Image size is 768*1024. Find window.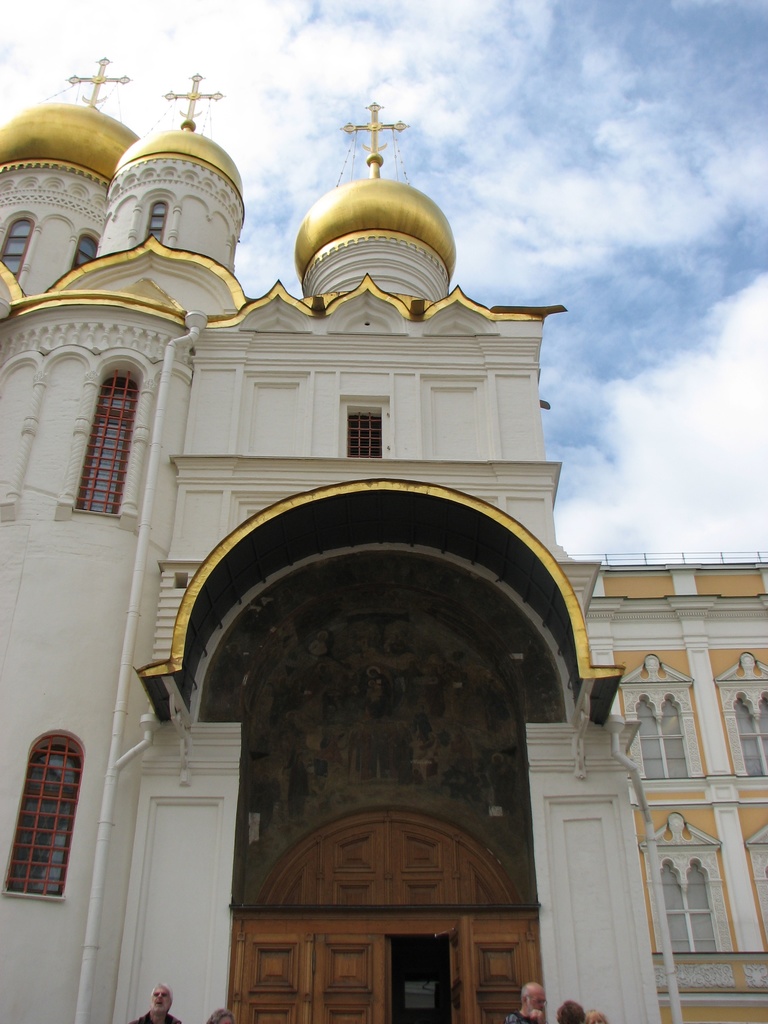
pyautogui.locateOnScreen(621, 653, 707, 776).
